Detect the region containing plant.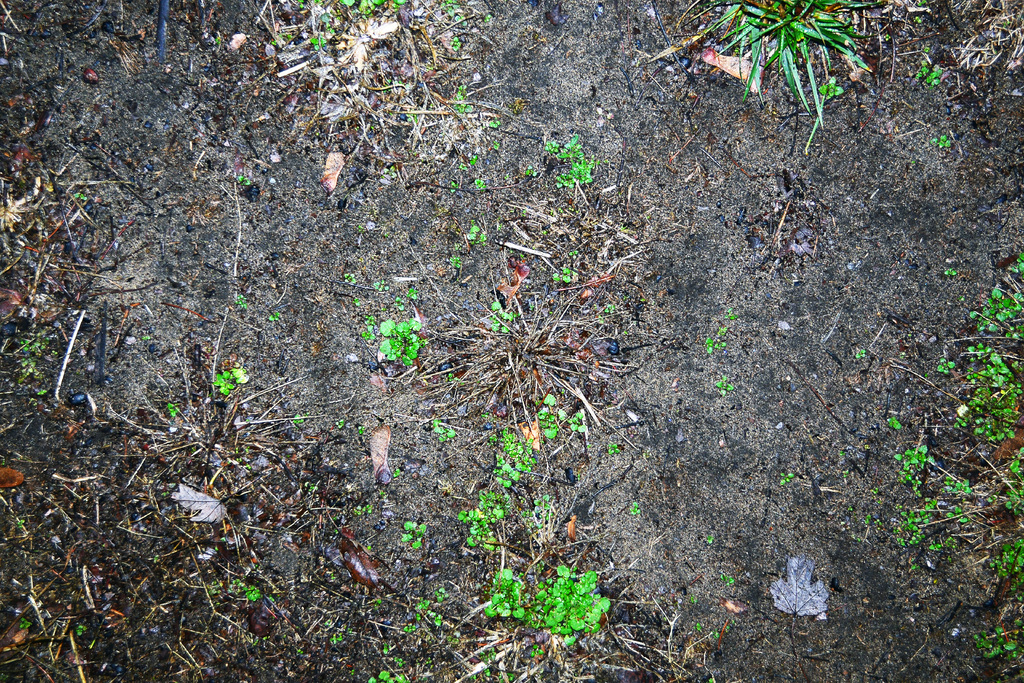
select_region(336, 0, 408, 15).
